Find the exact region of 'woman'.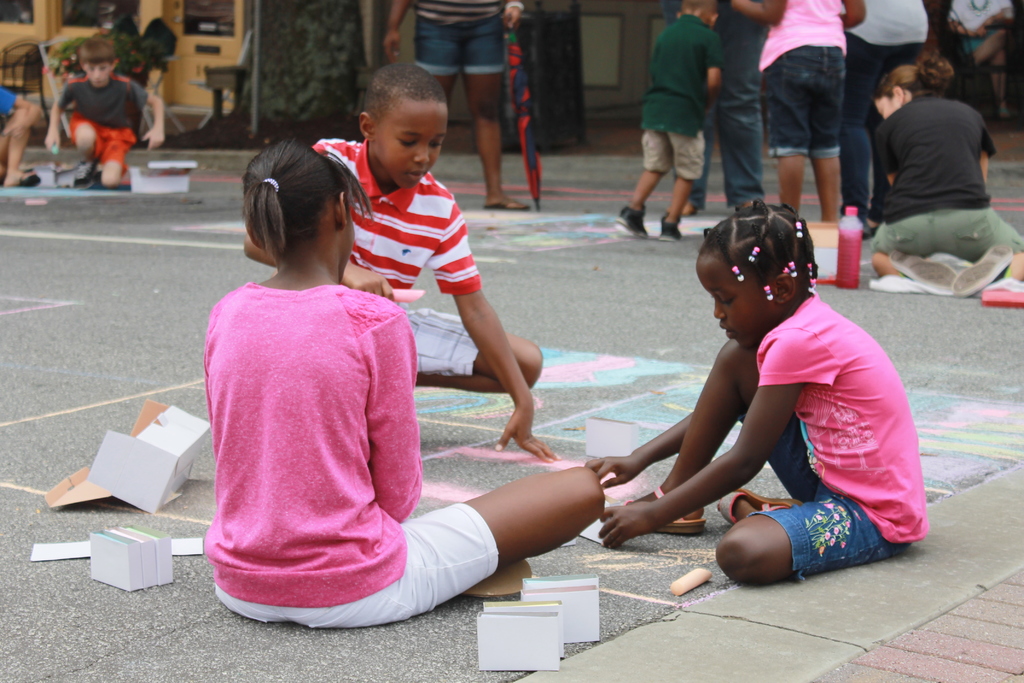
Exact region: <region>220, 172, 713, 638</region>.
